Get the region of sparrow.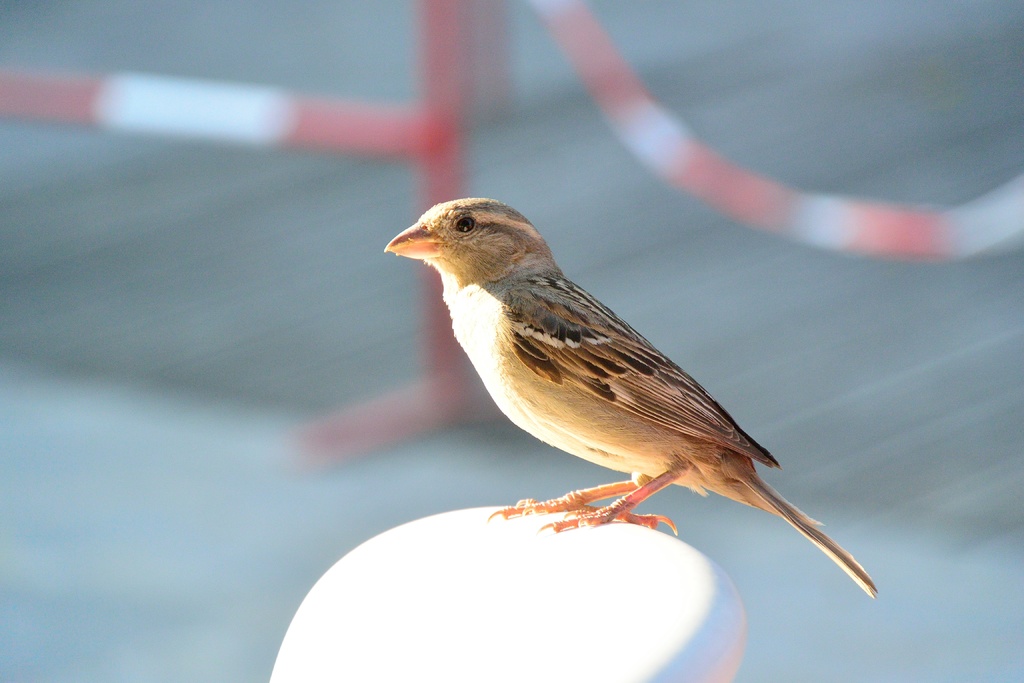
x1=376, y1=195, x2=885, y2=607.
